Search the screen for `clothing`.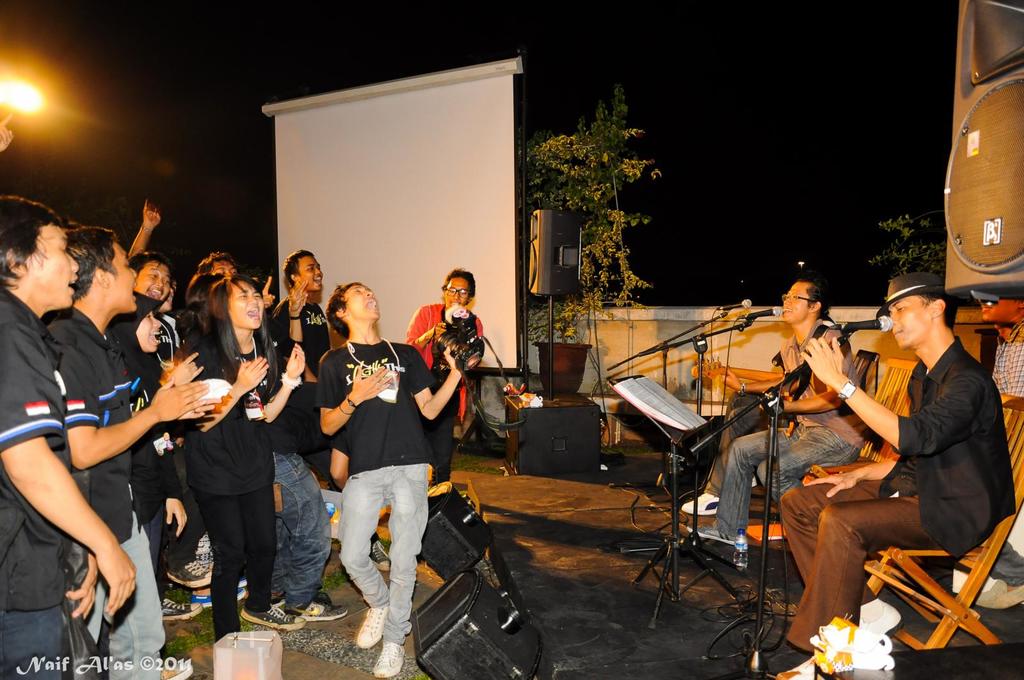
Found at {"left": 45, "top": 303, "right": 166, "bottom": 679}.
